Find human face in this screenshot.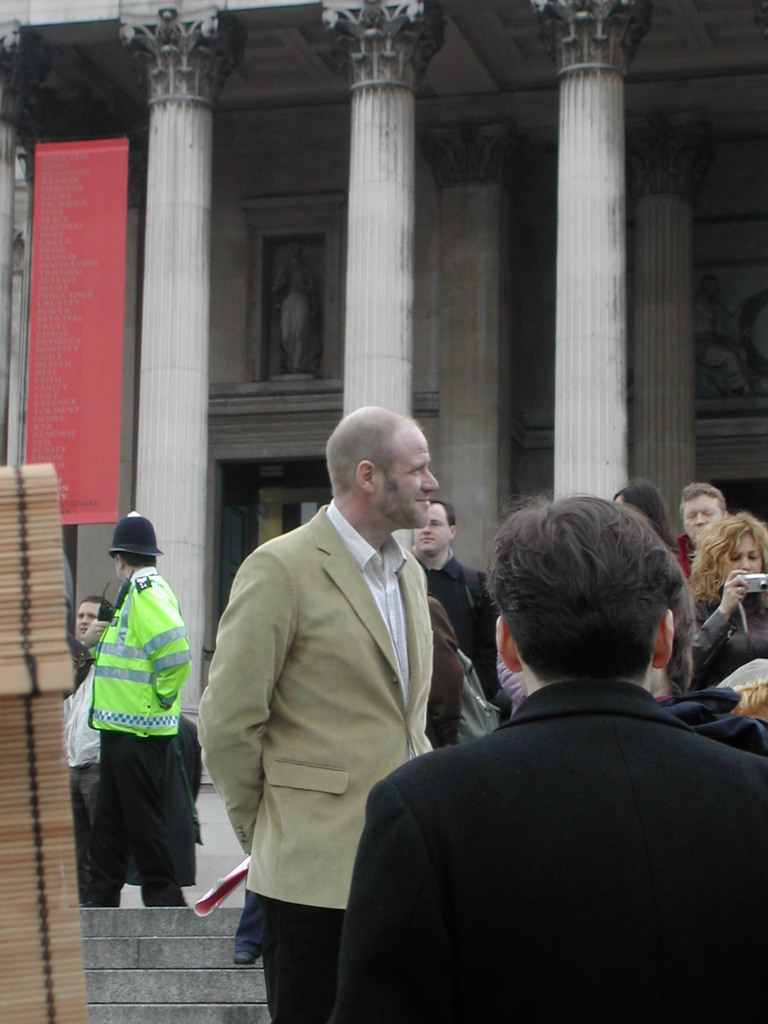
The bounding box for human face is {"left": 726, "top": 532, "right": 762, "bottom": 581}.
